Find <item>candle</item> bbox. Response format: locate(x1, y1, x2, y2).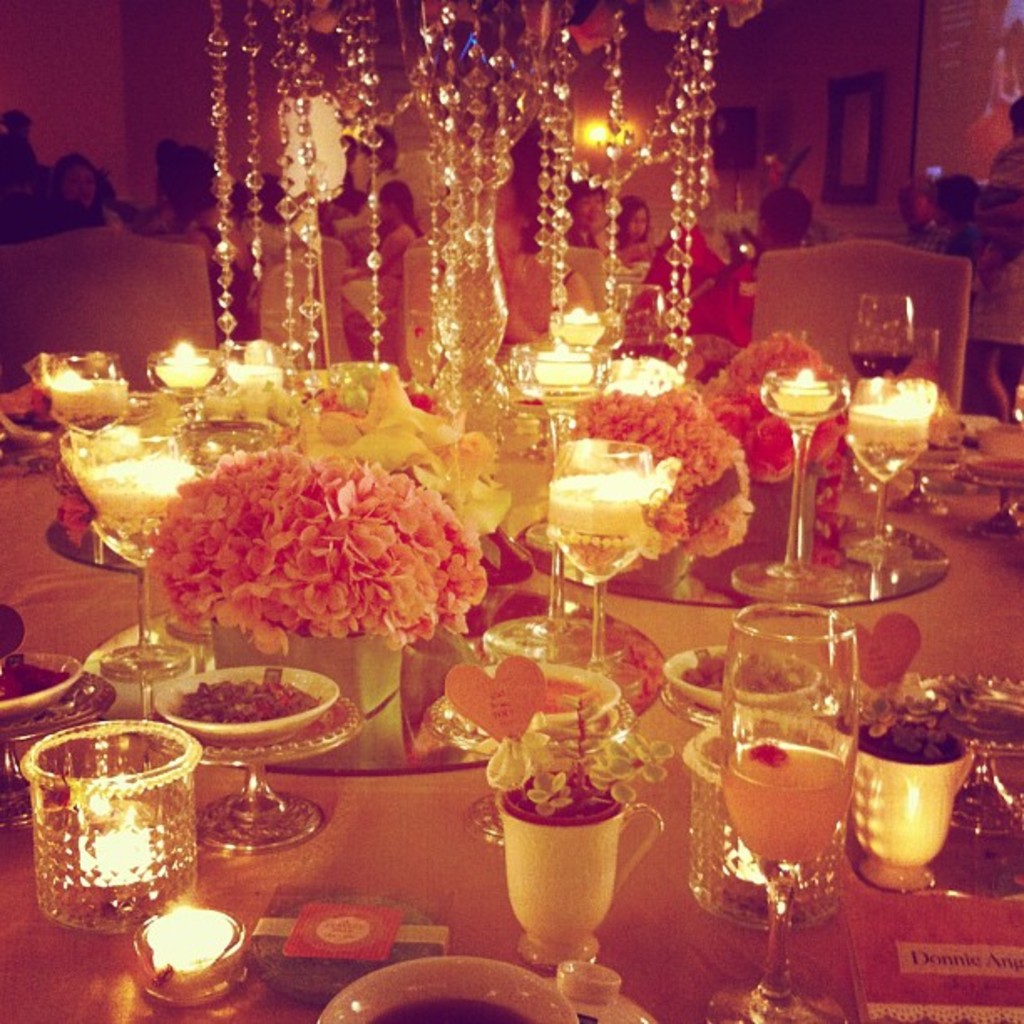
locate(535, 350, 597, 395).
